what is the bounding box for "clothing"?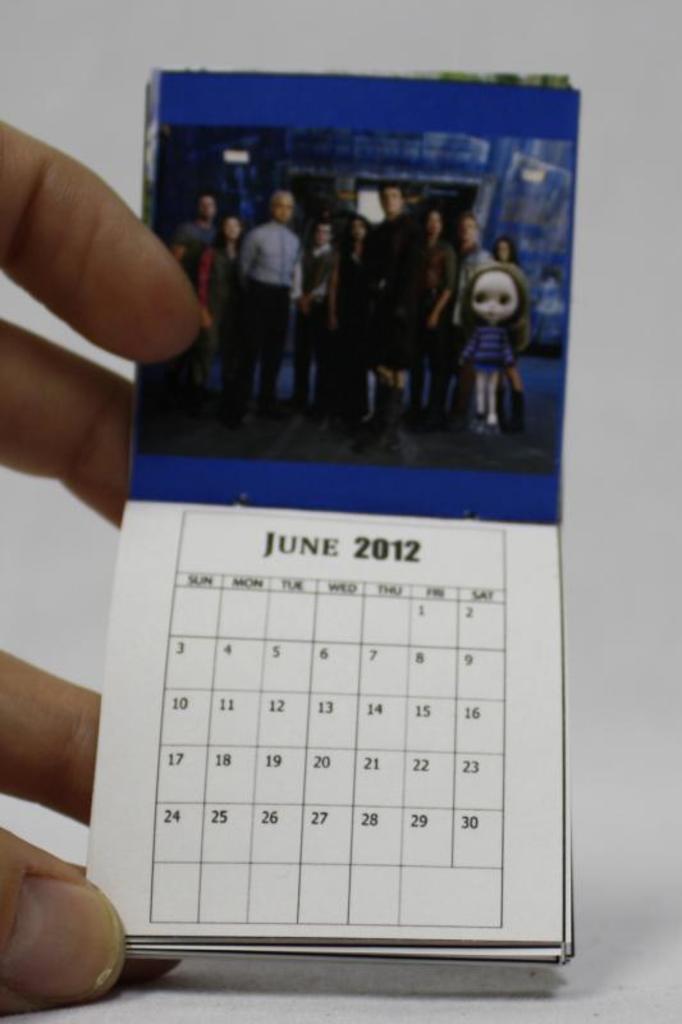
locate(206, 255, 237, 407).
